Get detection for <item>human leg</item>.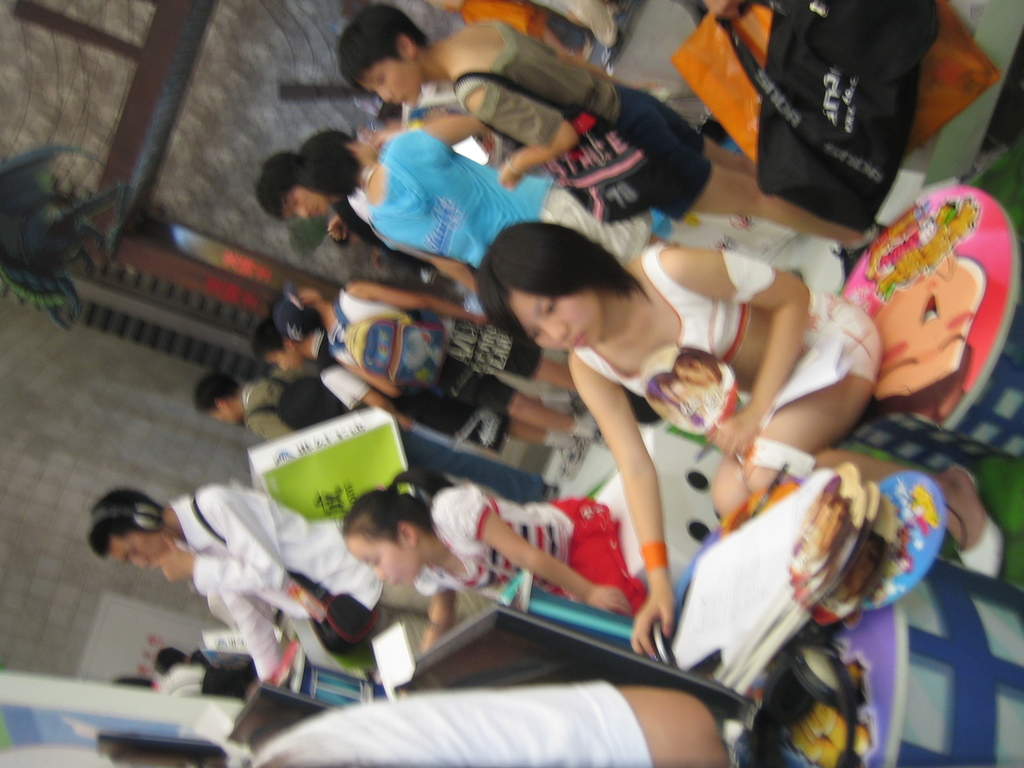
Detection: 449 331 578 390.
